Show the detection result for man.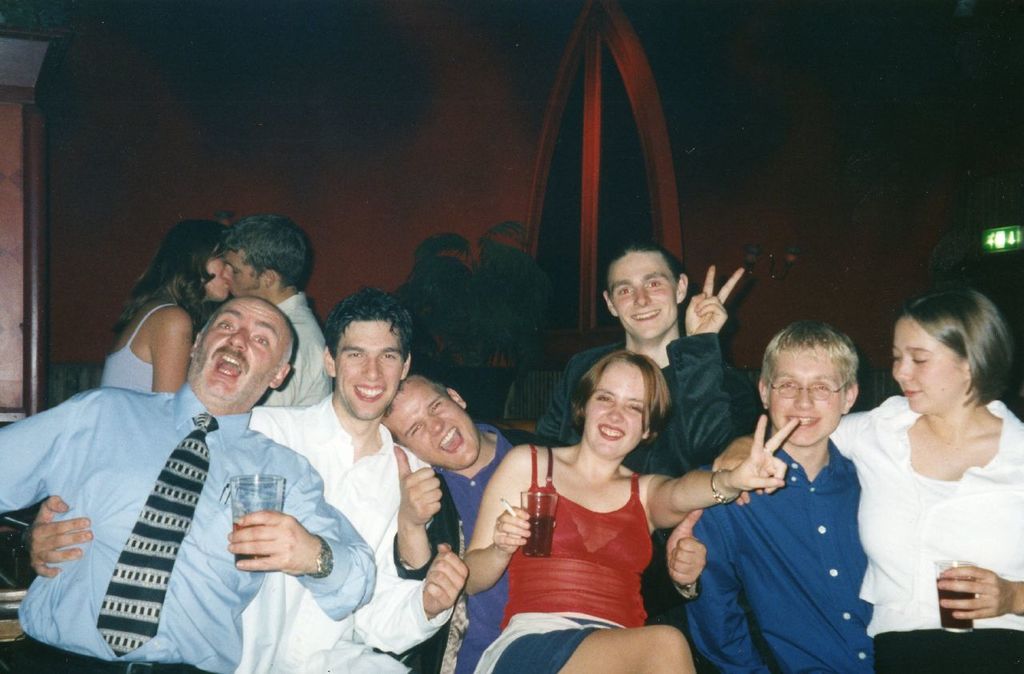
[212,212,334,401].
